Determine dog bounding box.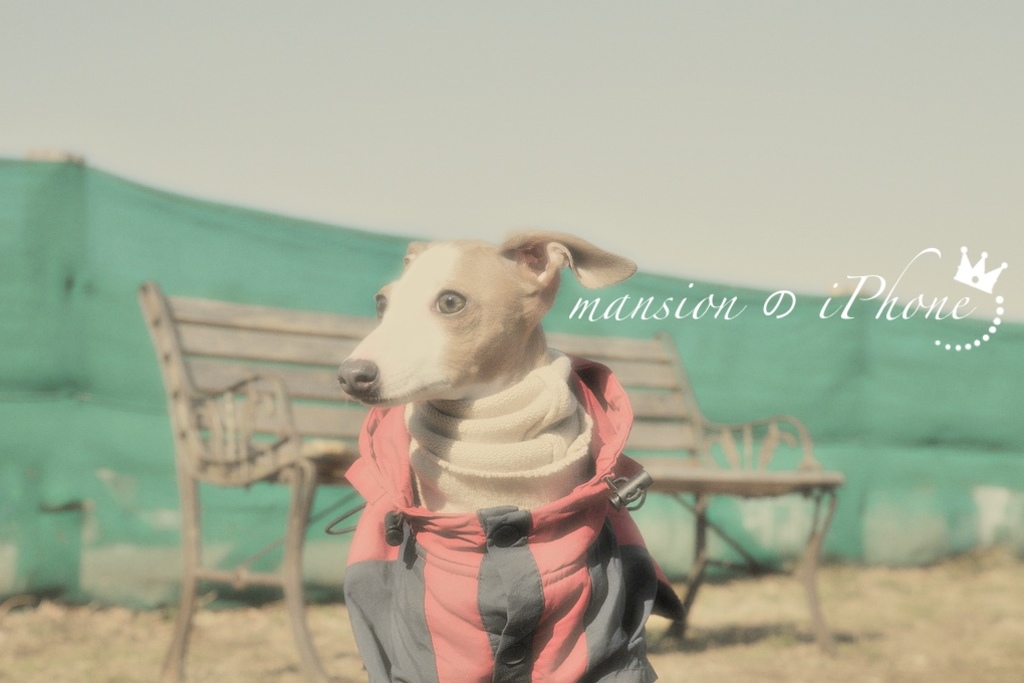
Determined: l=333, t=229, r=653, b=682.
